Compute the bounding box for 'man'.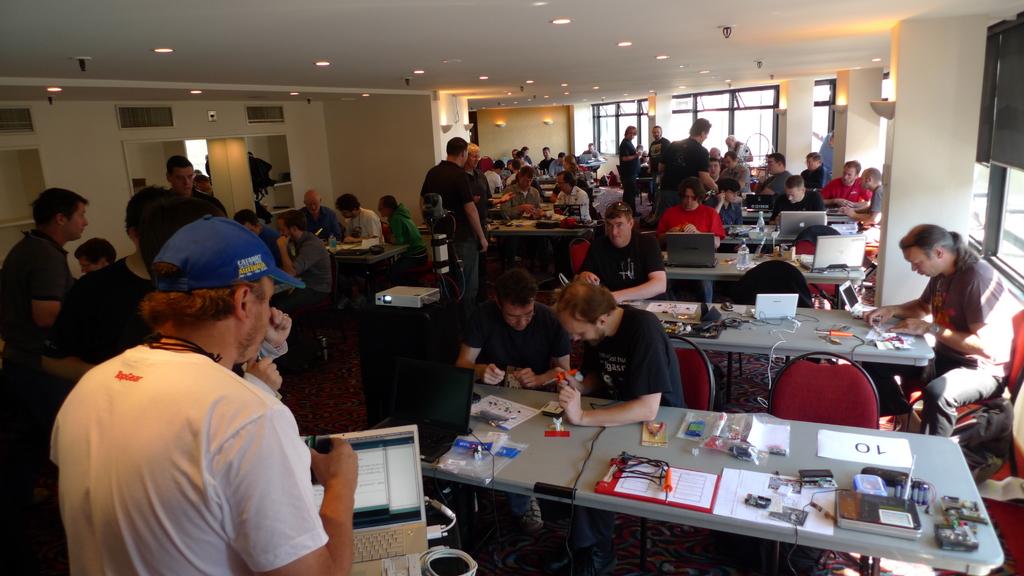
x1=451 y1=264 x2=570 y2=387.
